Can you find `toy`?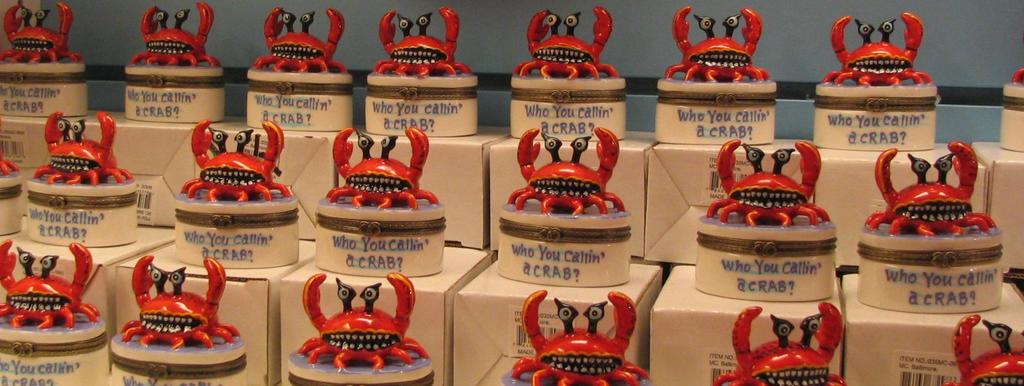
Yes, bounding box: bbox(294, 278, 415, 380).
